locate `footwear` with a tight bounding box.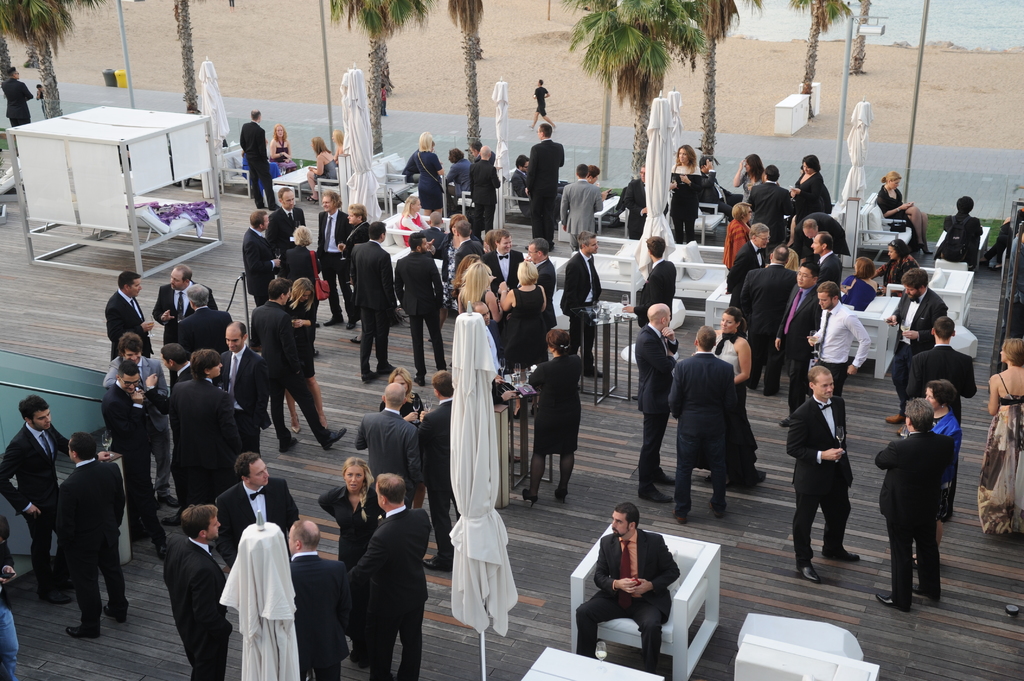
673/506/687/527.
